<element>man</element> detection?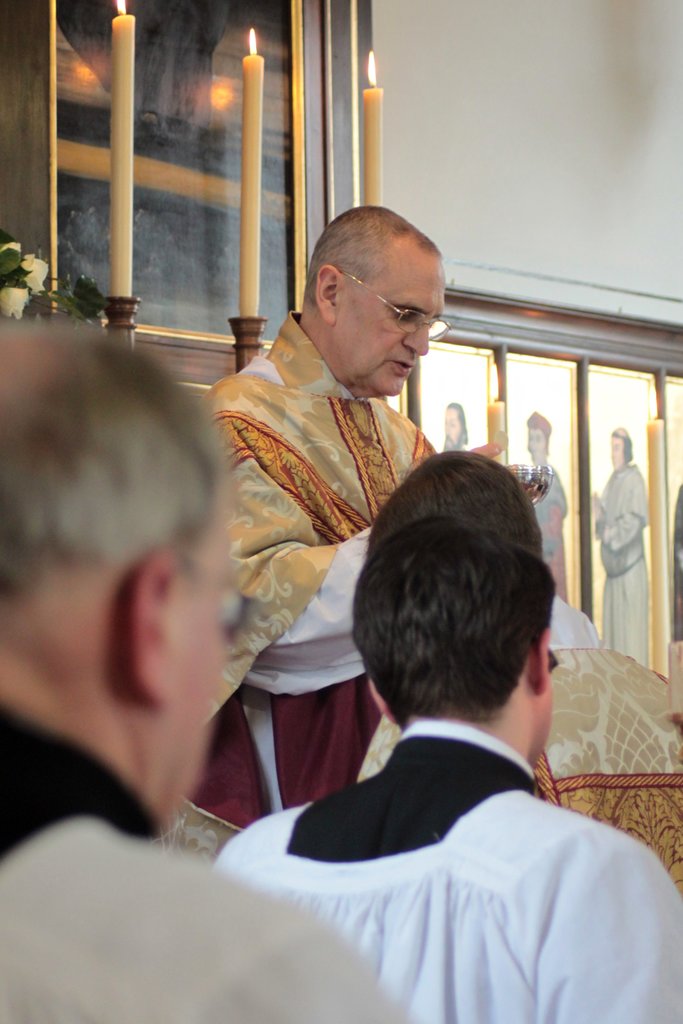
bbox=(2, 307, 404, 1020)
